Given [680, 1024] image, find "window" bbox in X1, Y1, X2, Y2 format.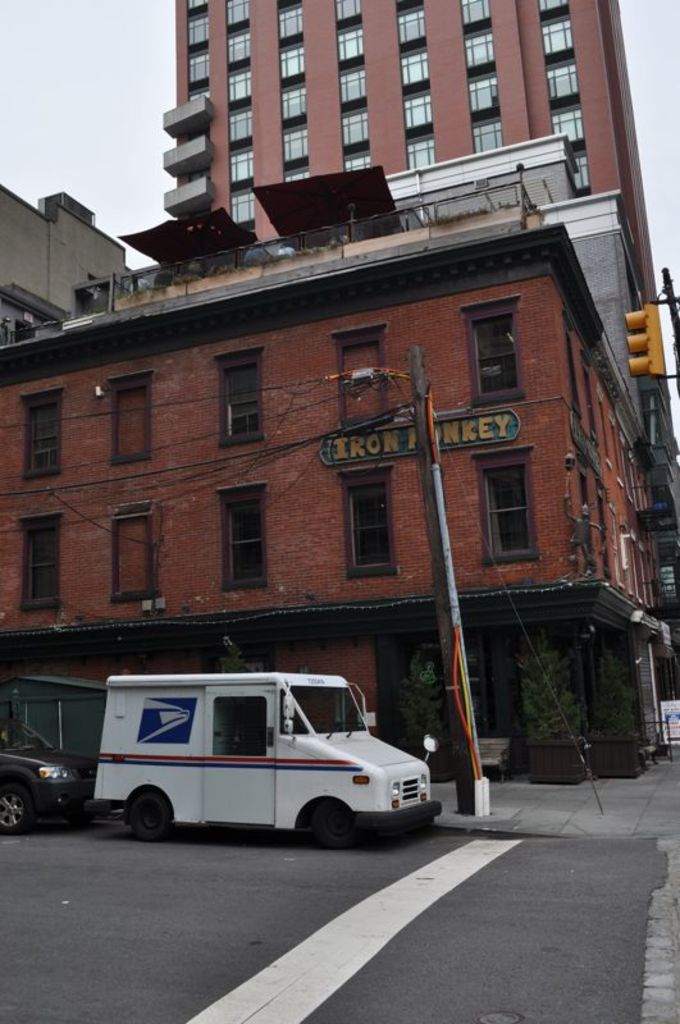
464, 28, 497, 82.
